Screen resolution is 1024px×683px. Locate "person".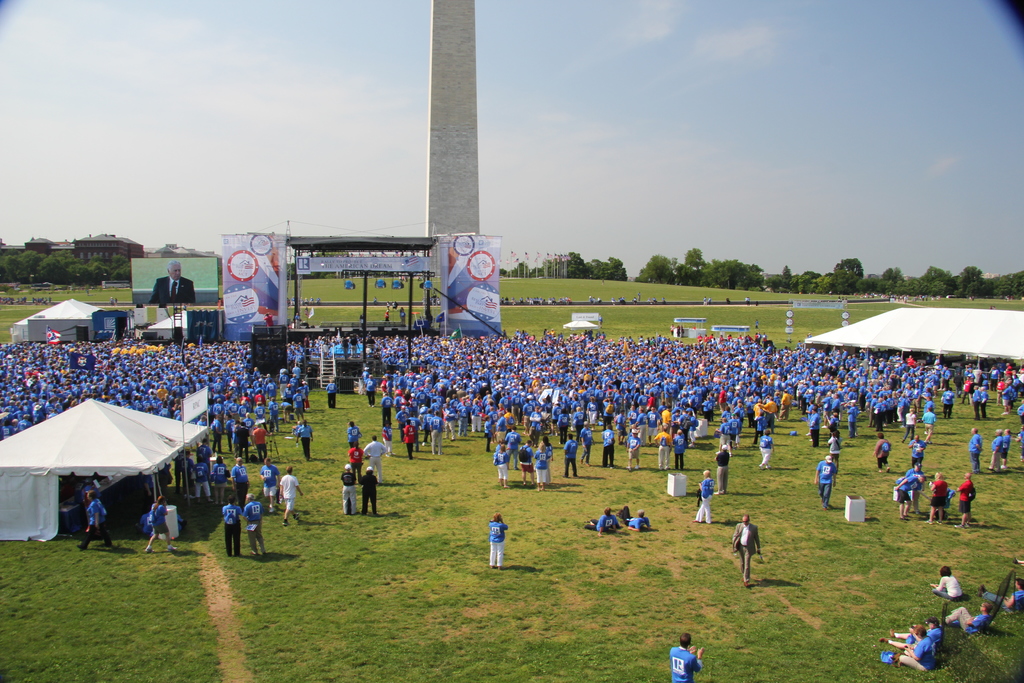
960:477:975:514.
